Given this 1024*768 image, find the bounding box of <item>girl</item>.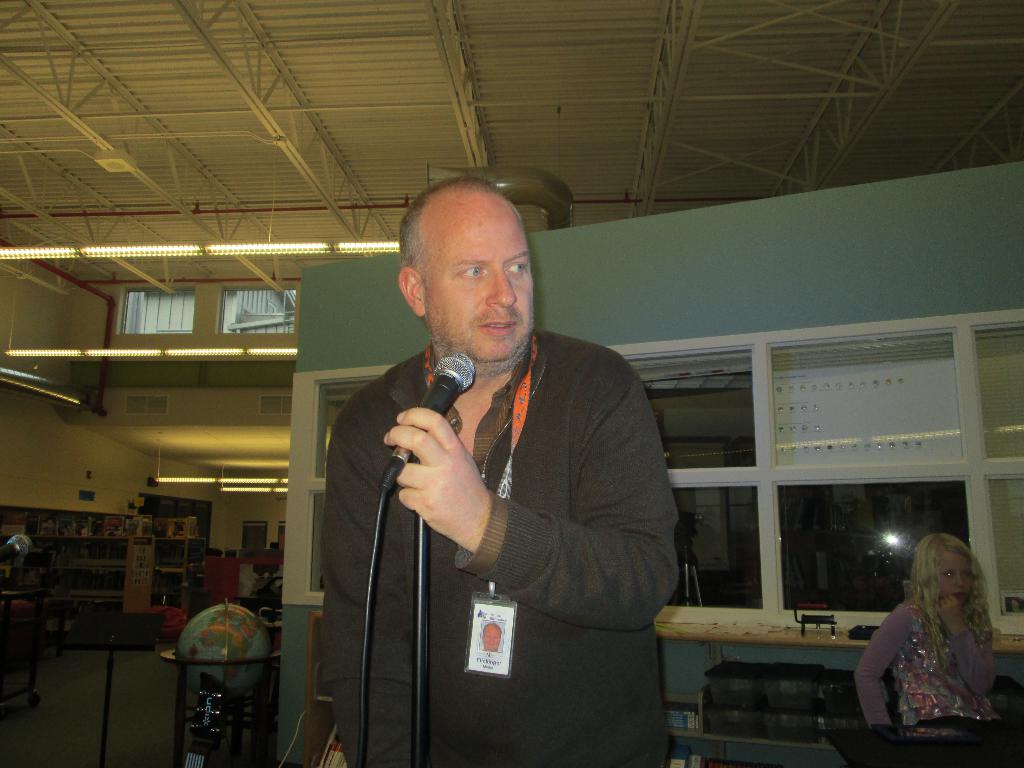
850/530/1023/740.
